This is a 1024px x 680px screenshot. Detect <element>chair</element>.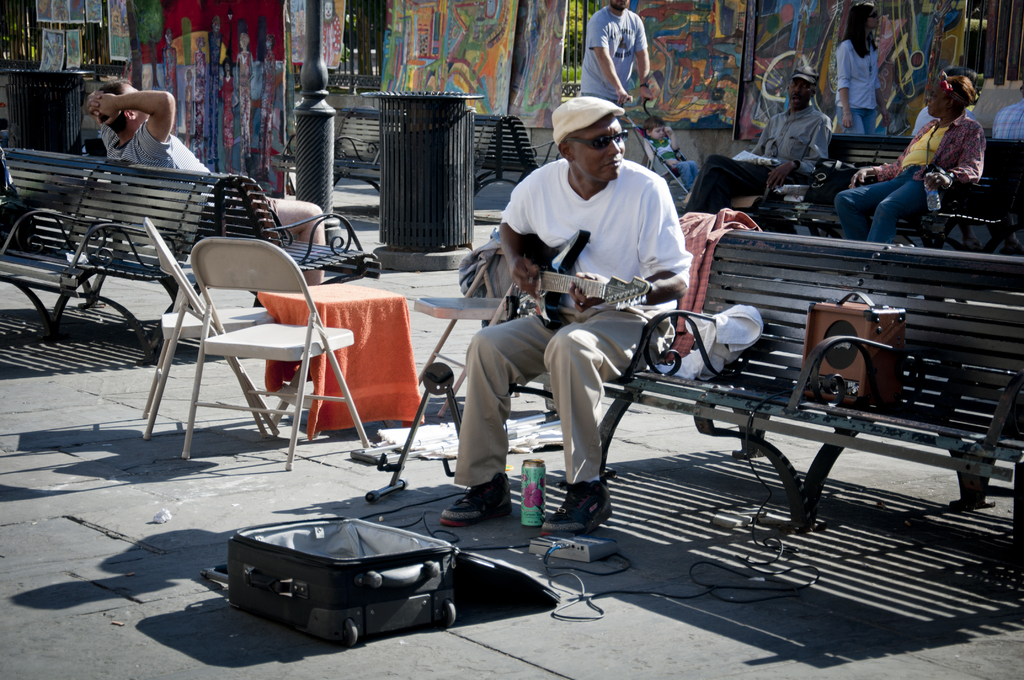
[397,234,532,429].
